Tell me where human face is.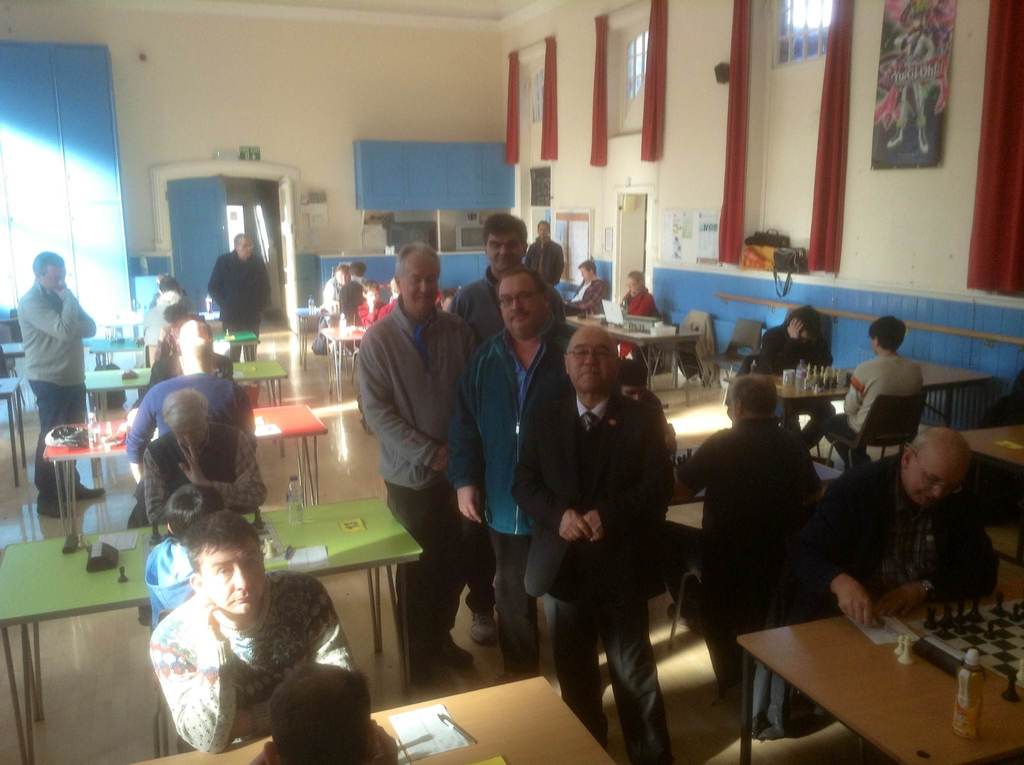
human face is at pyautogui.locateOnScreen(41, 265, 70, 298).
